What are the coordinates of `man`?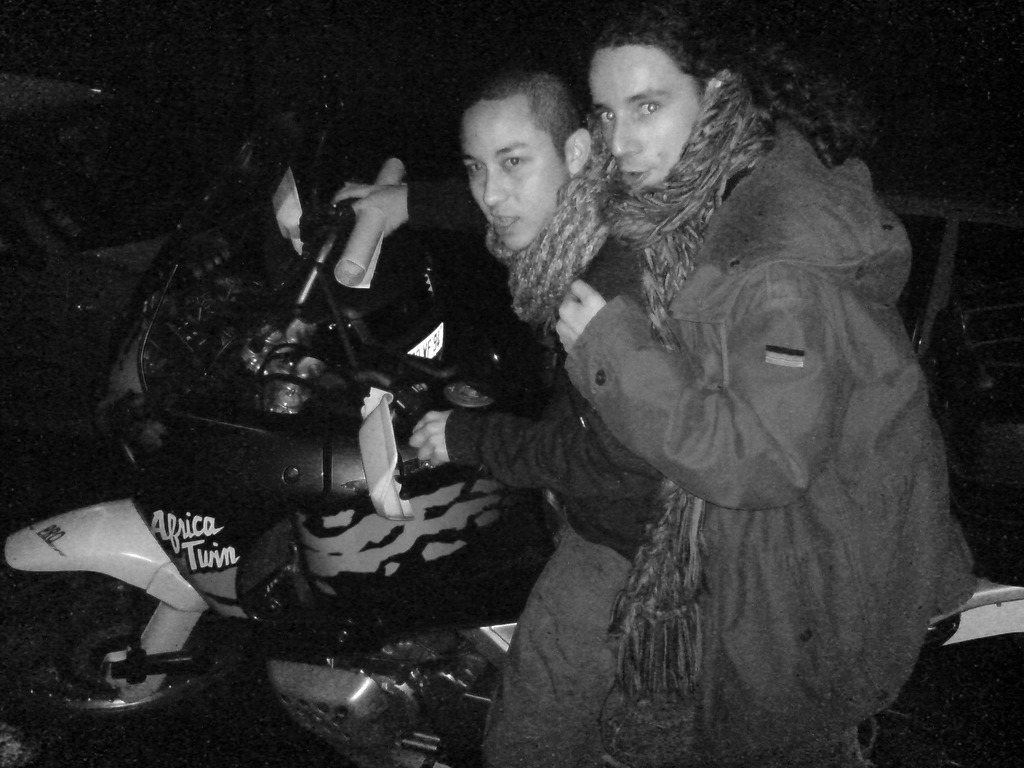
Rect(325, 65, 663, 767).
